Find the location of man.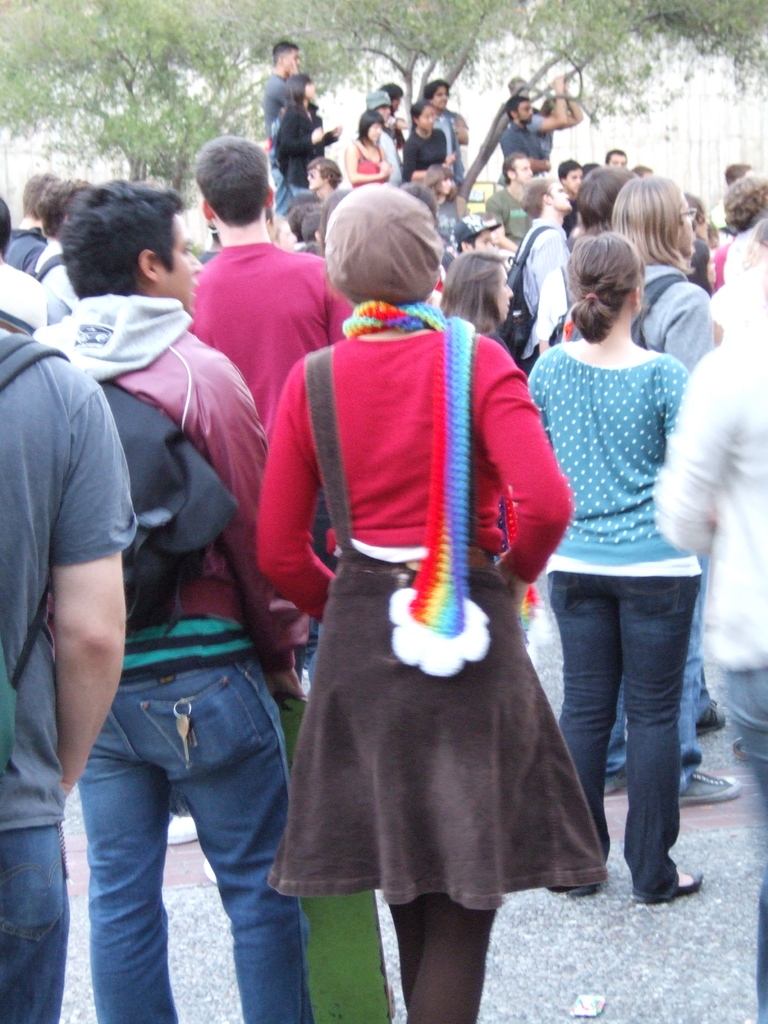
Location: bbox=[482, 83, 536, 164].
